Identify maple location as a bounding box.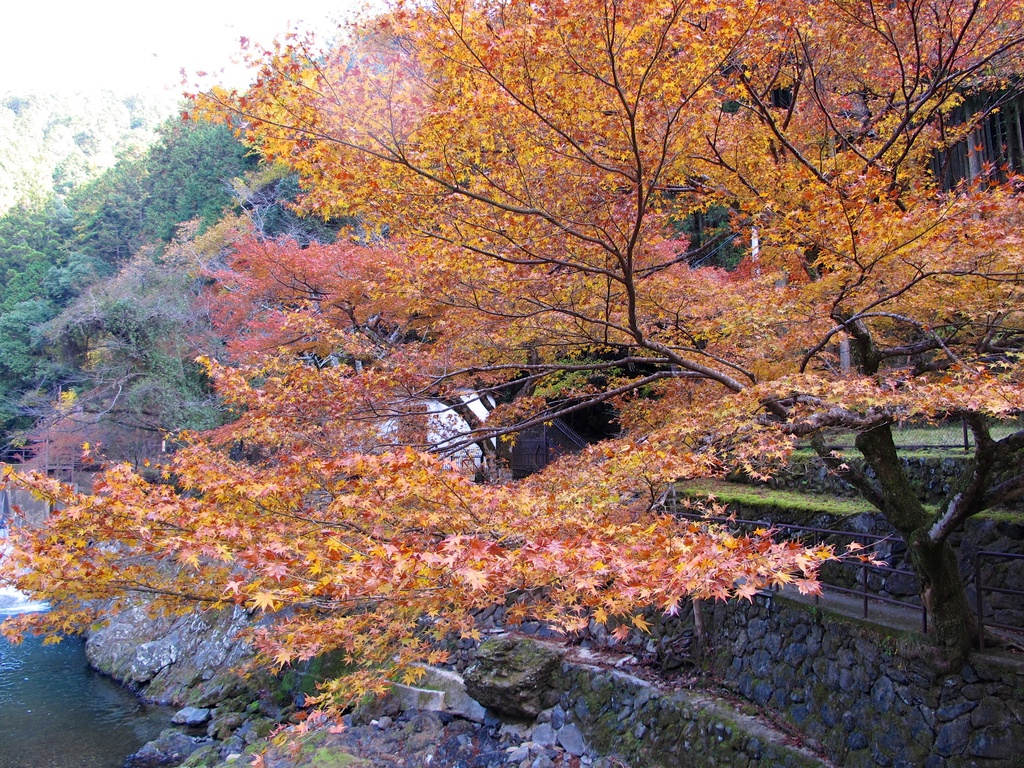
0, 2, 1017, 658.
